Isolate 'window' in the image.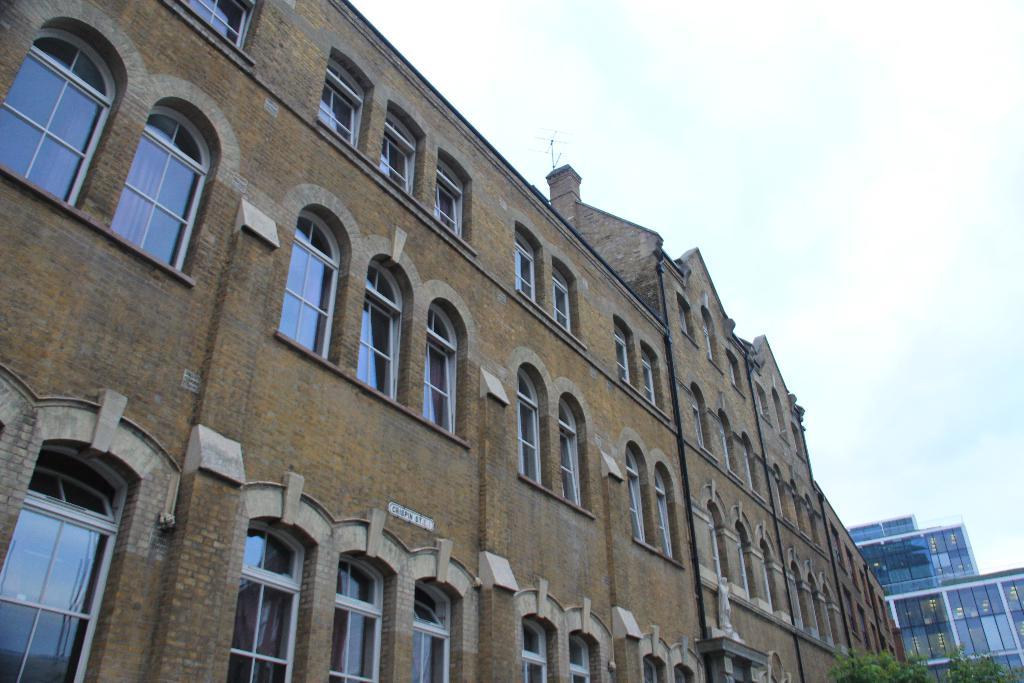
Isolated region: {"x1": 720, "y1": 419, "x2": 746, "y2": 479}.
